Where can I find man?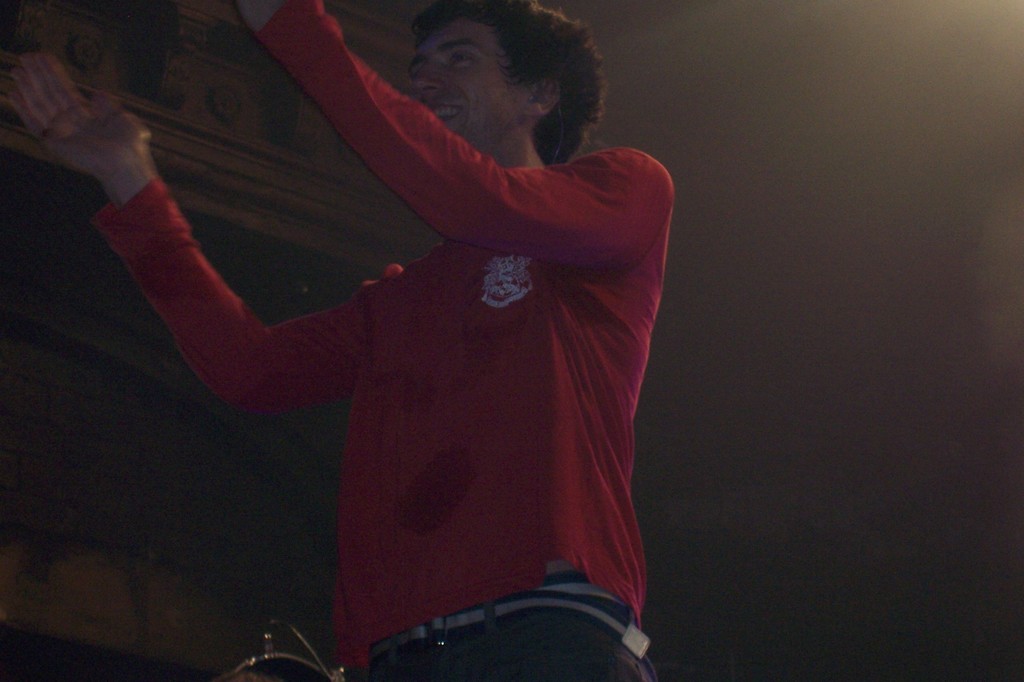
You can find it at [left=93, top=0, right=701, bottom=667].
